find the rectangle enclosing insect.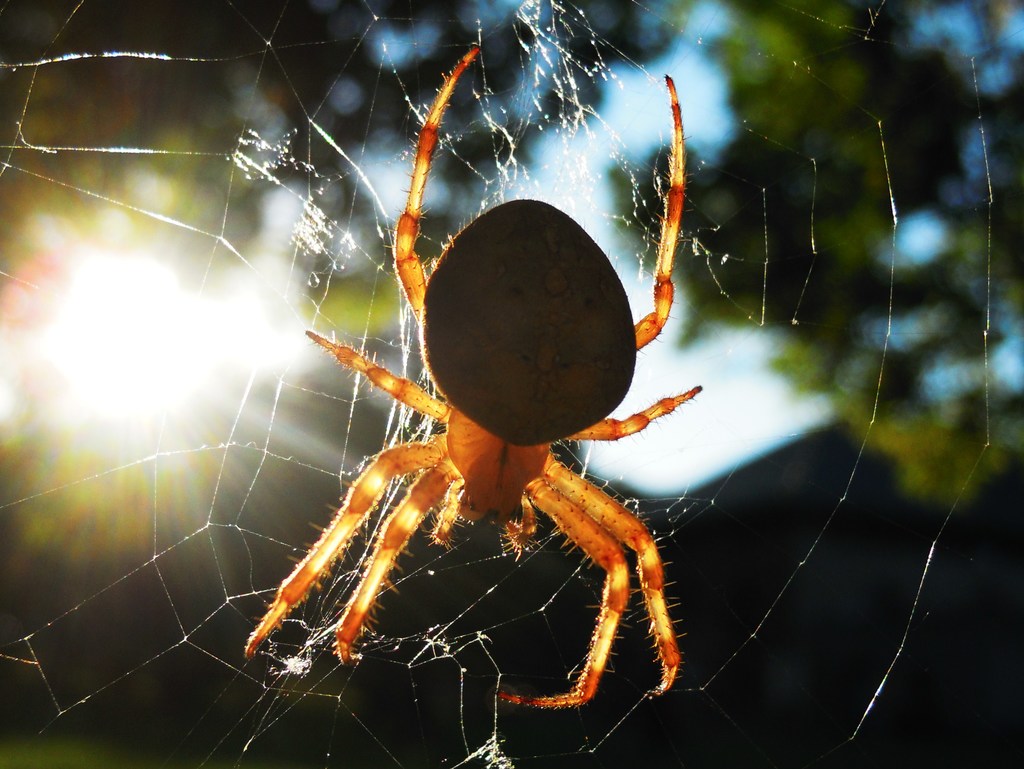
{"x1": 240, "y1": 45, "x2": 705, "y2": 714}.
